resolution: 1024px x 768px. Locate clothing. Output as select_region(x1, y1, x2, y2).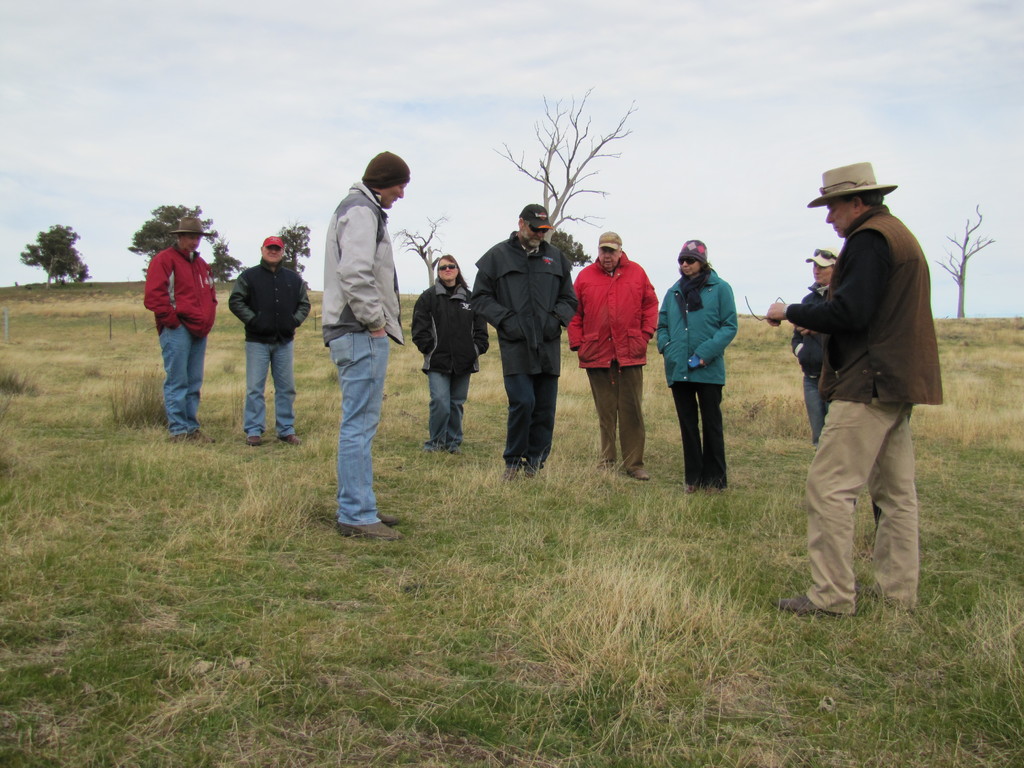
select_region(470, 225, 578, 468).
